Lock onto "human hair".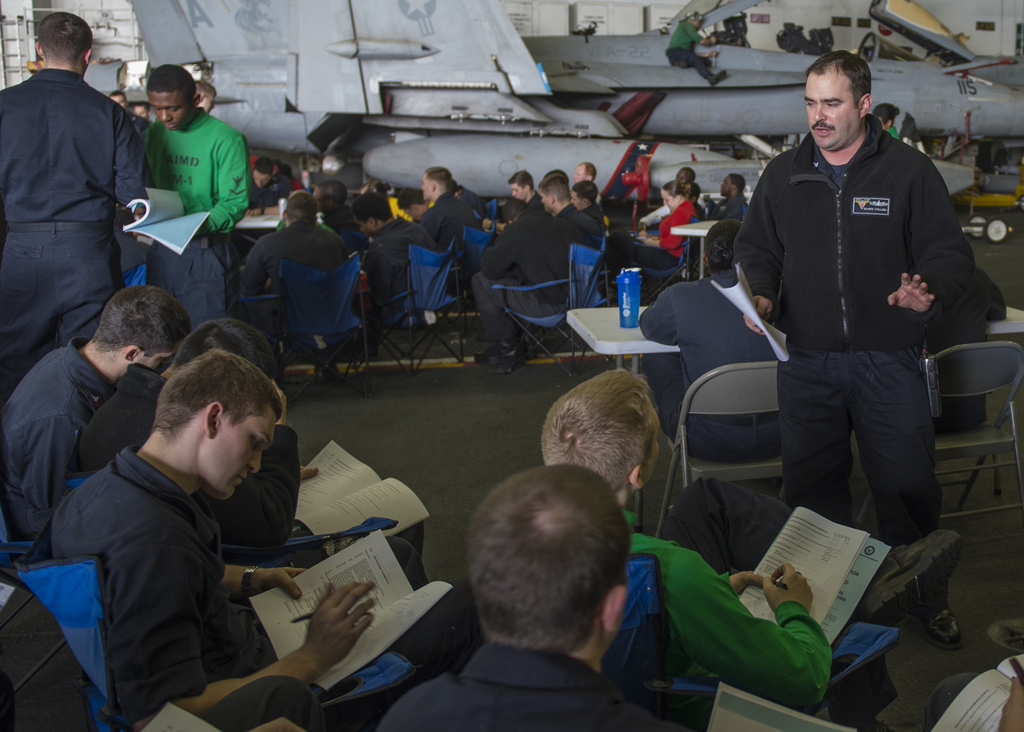
Locked: [196, 78, 218, 94].
